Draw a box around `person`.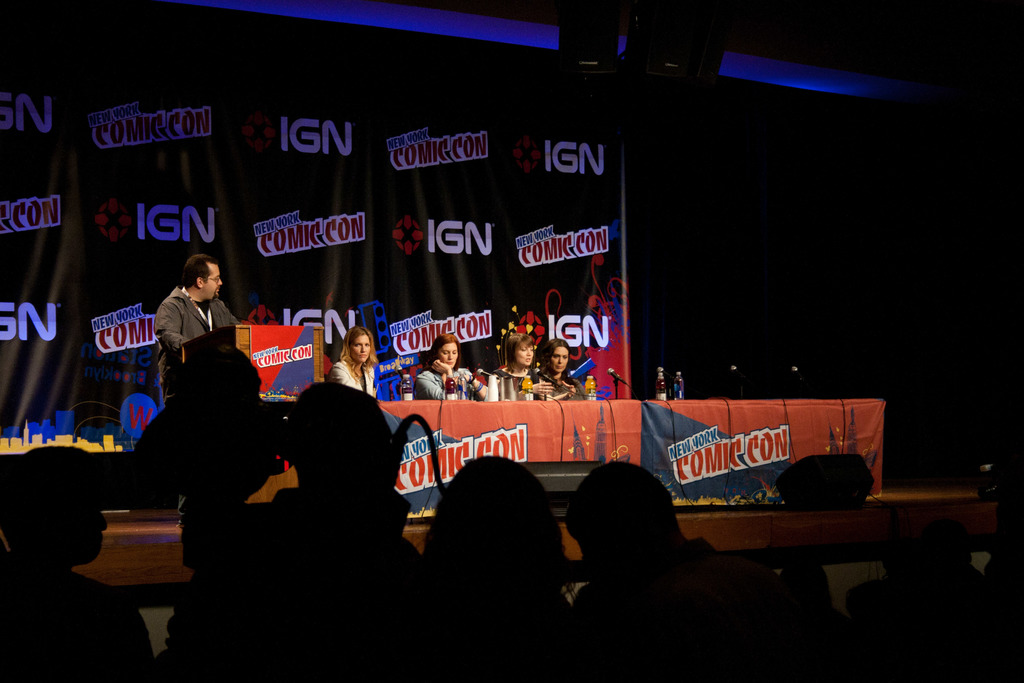
(x1=535, y1=333, x2=588, y2=399).
